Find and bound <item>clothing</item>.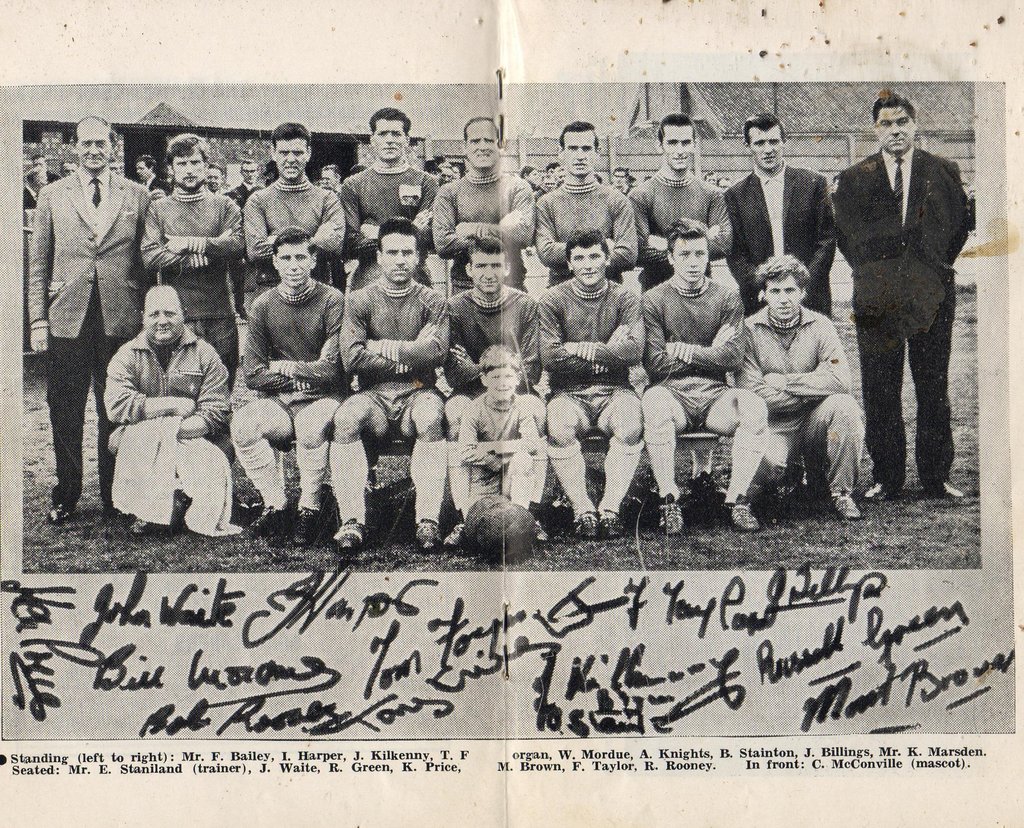
Bound: <box>310,158,452,273</box>.
